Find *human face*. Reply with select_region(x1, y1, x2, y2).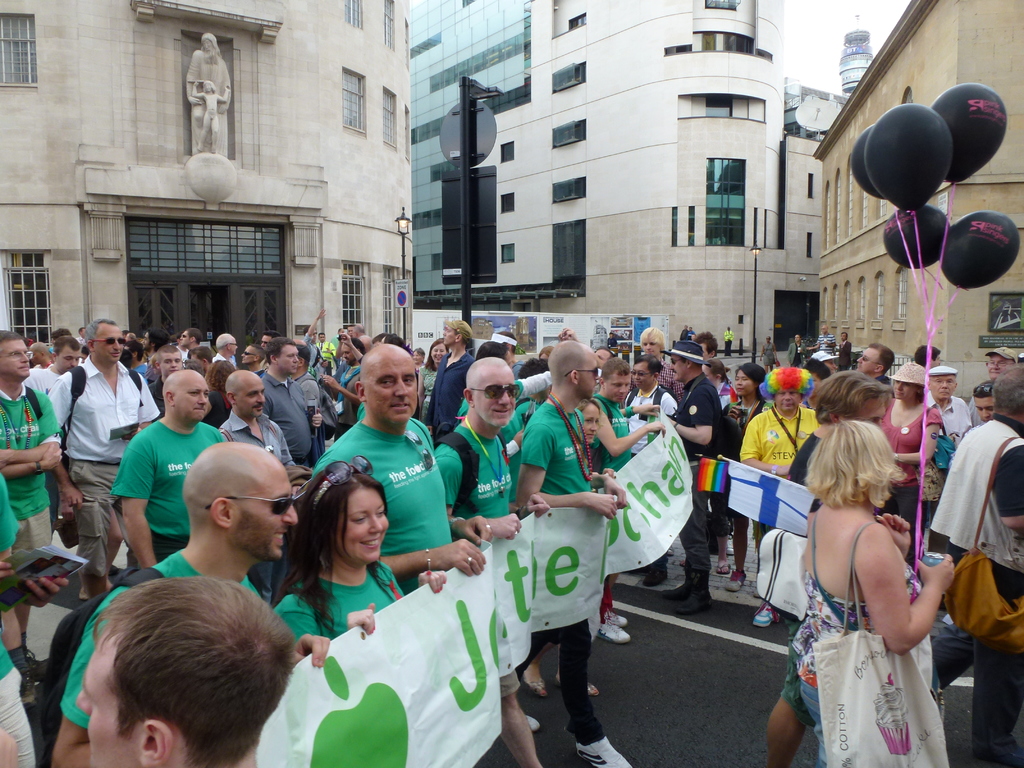
select_region(237, 344, 257, 367).
